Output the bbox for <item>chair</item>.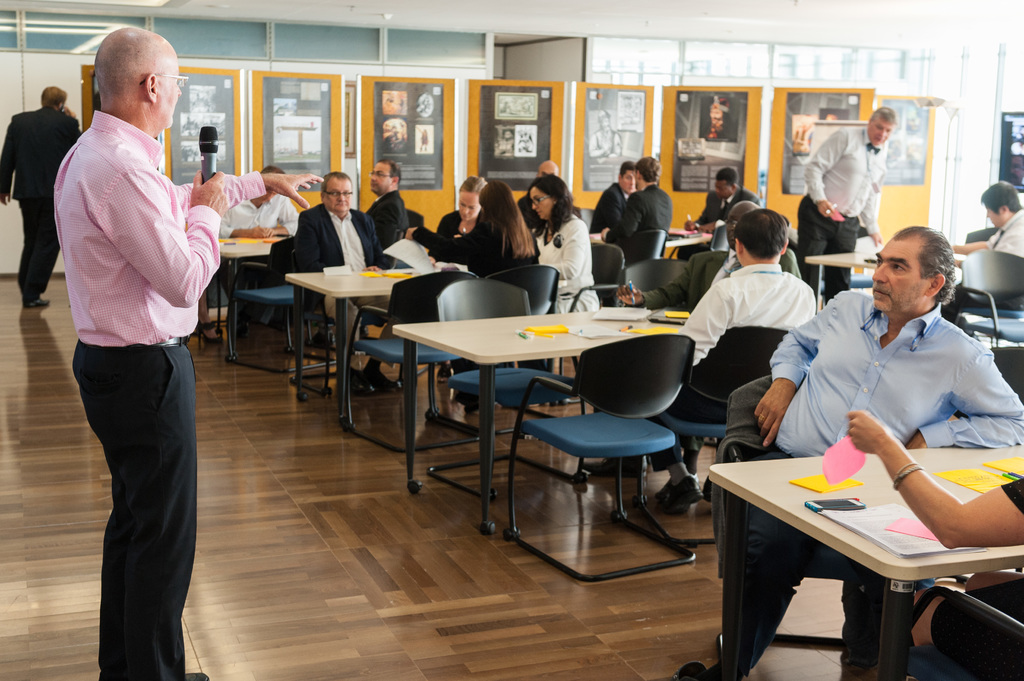
x1=552 y1=241 x2=626 y2=403.
